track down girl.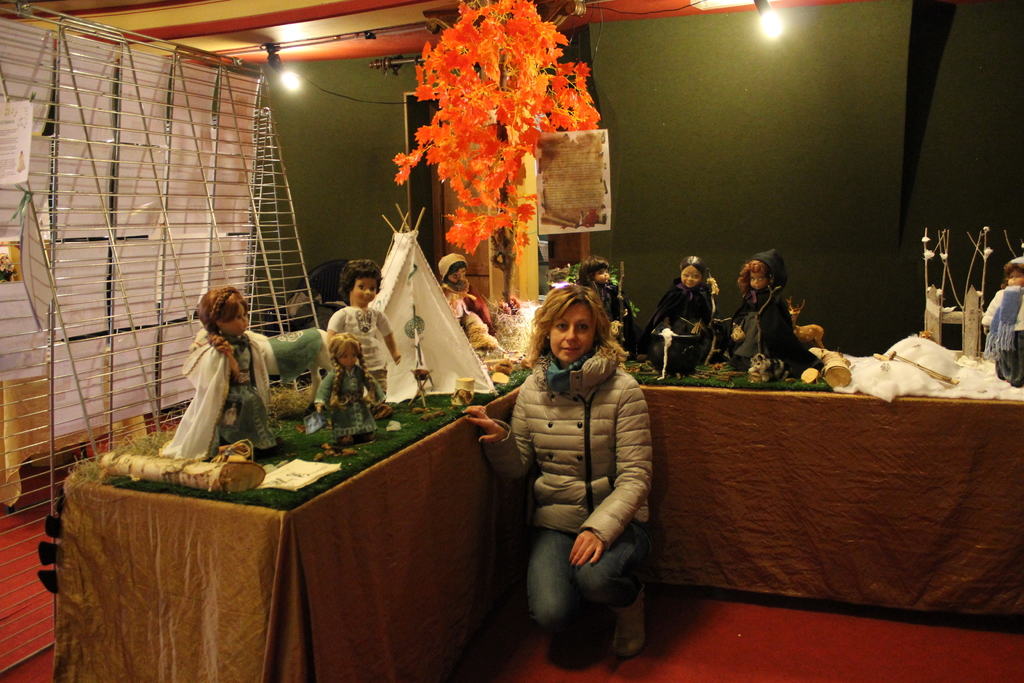
Tracked to bbox=(651, 261, 717, 364).
